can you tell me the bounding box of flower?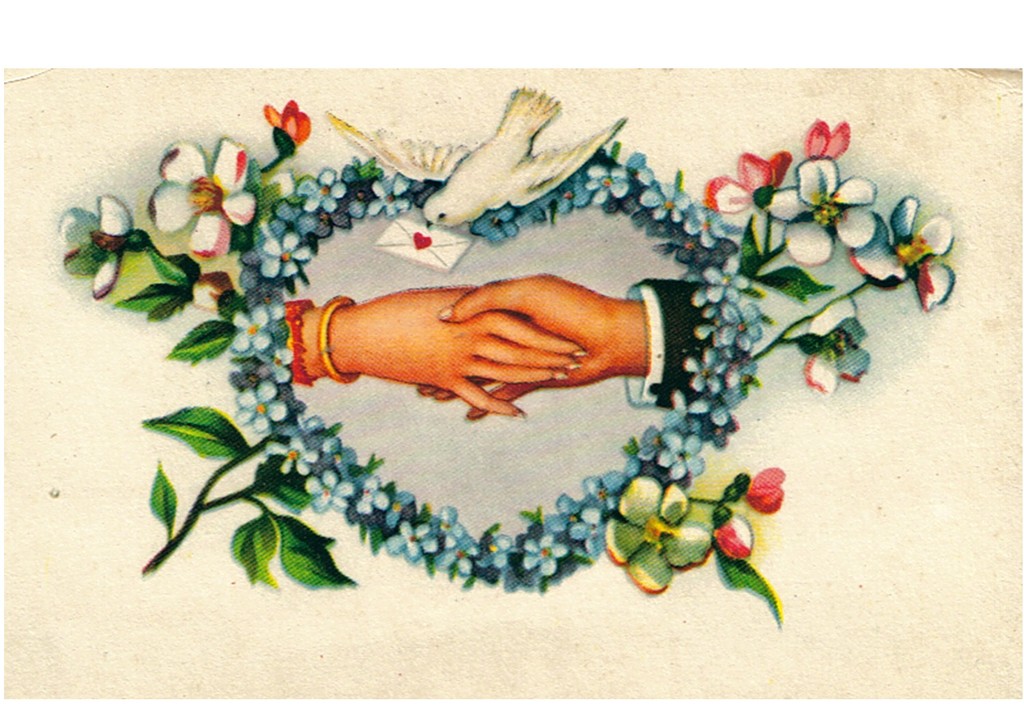
BBox(851, 194, 958, 313).
